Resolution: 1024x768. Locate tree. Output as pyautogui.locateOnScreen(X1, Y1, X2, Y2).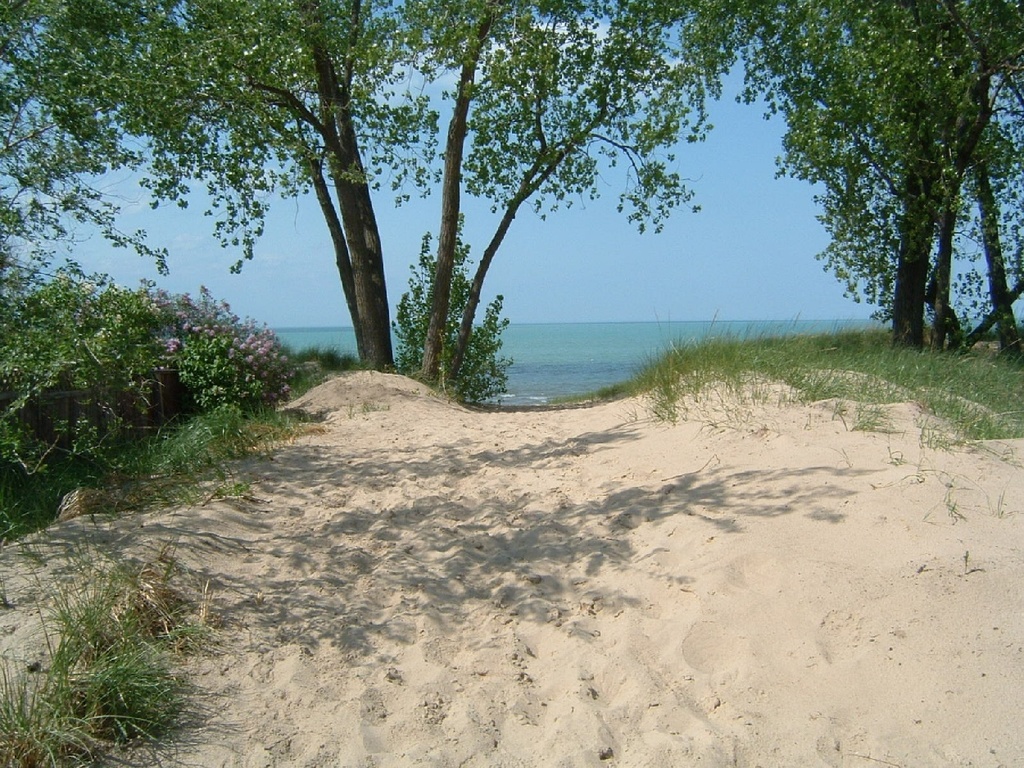
pyautogui.locateOnScreen(914, 0, 985, 343).
